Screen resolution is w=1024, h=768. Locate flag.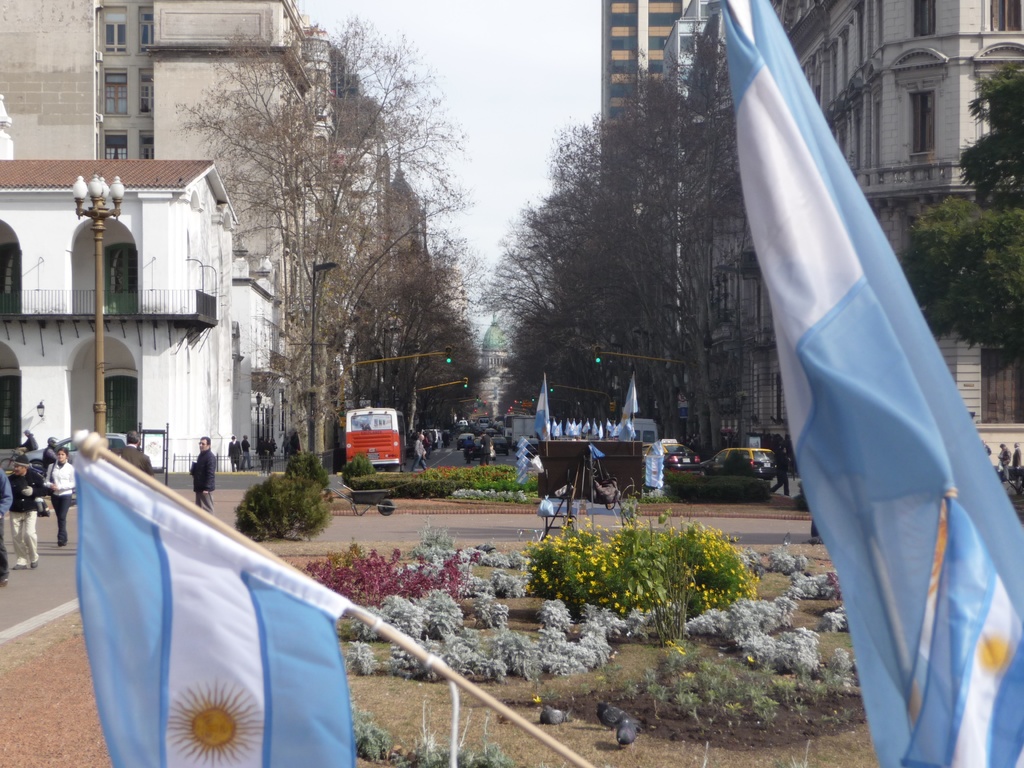
(left=622, top=376, right=640, bottom=442).
